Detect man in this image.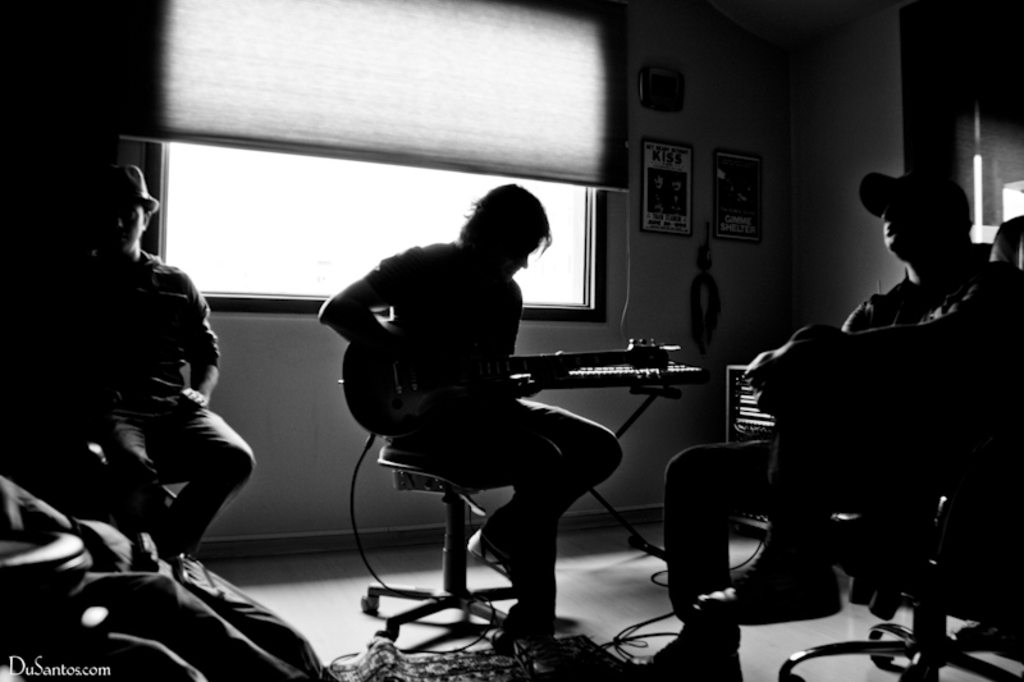
Detection: l=59, t=157, r=255, b=559.
